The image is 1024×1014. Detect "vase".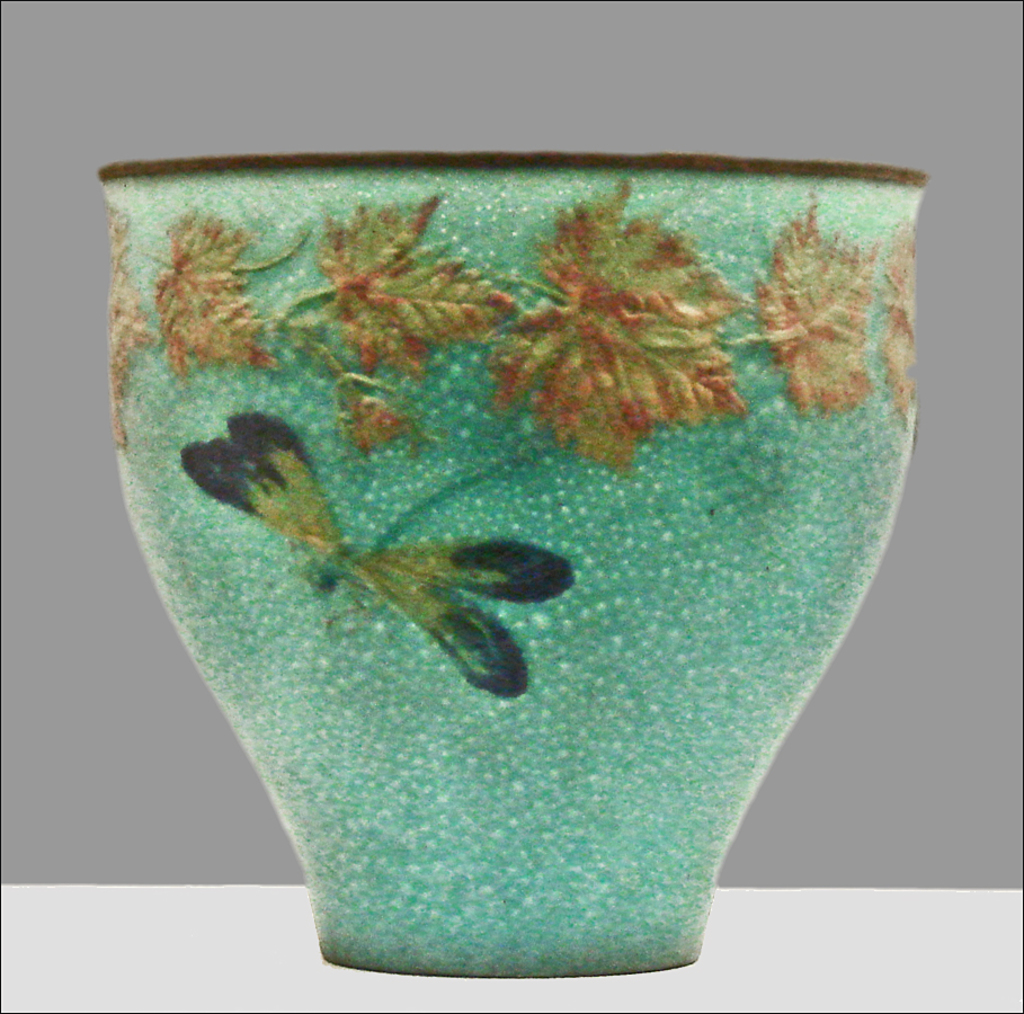
Detection: locate(97, 146, 932, 979).
